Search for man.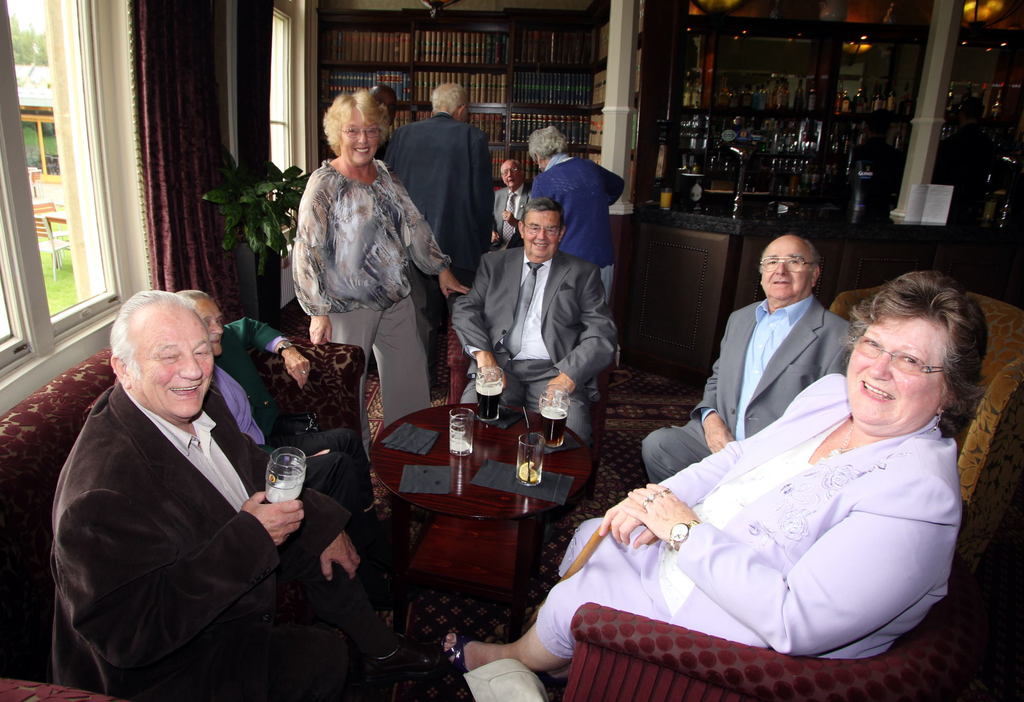
Found at <bbox>493, 149, 529, 249</bbox>.
